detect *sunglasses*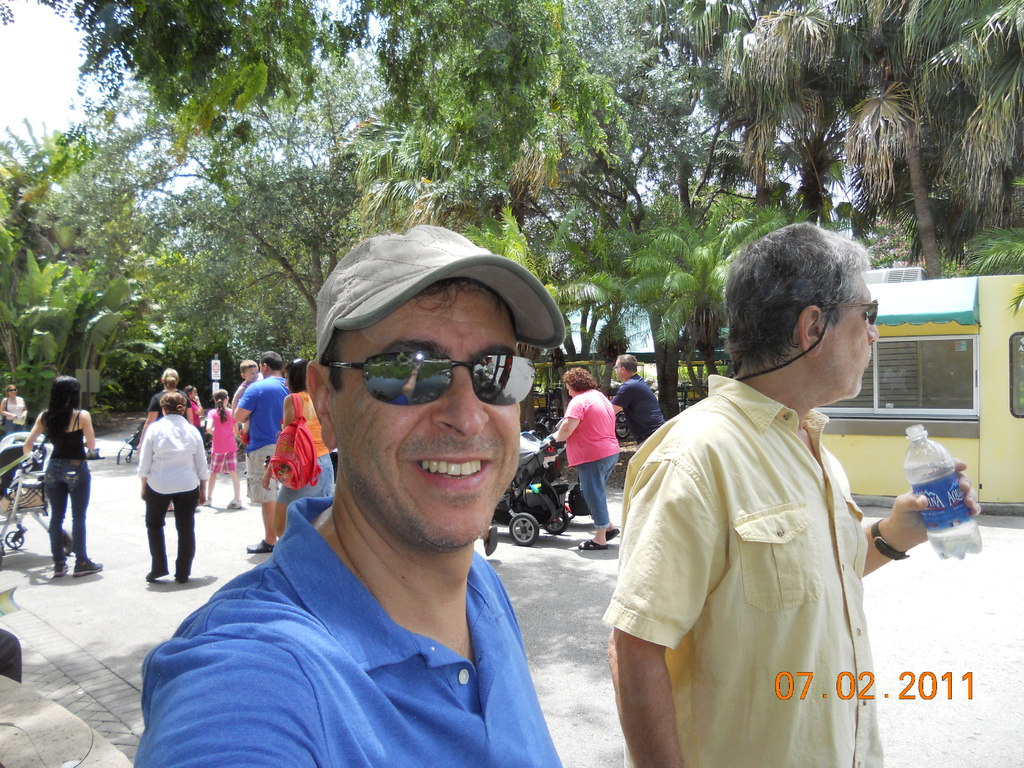
locate(326, 352, 538, 407)
